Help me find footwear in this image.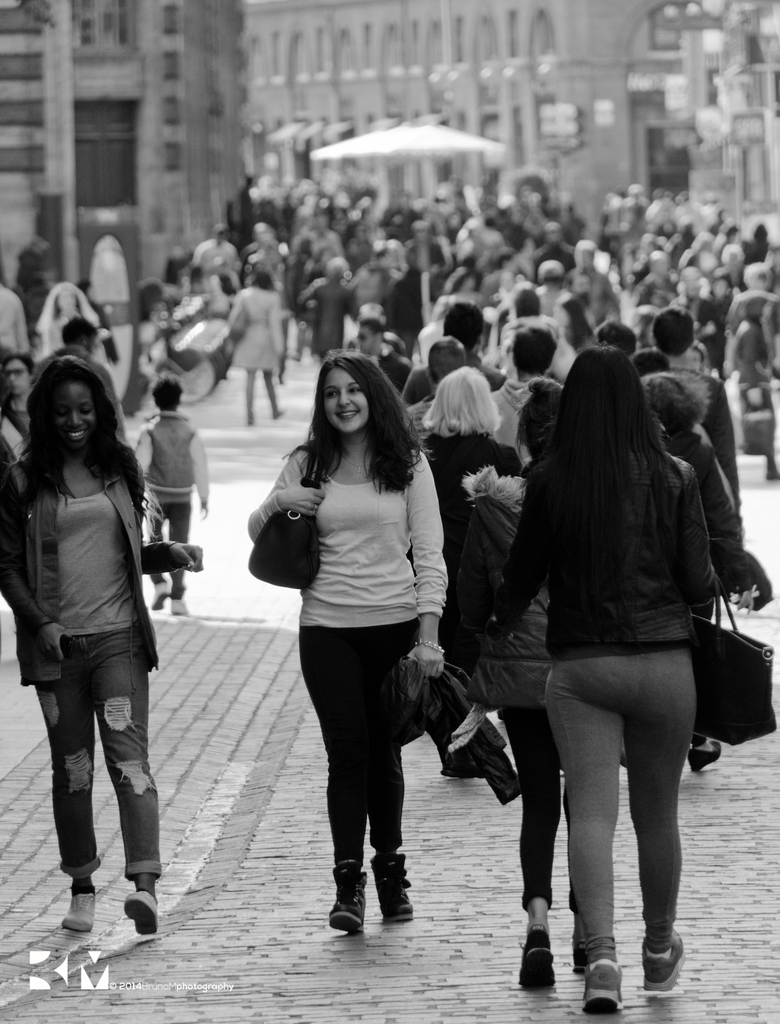
Found it: 63 884 102 940.
